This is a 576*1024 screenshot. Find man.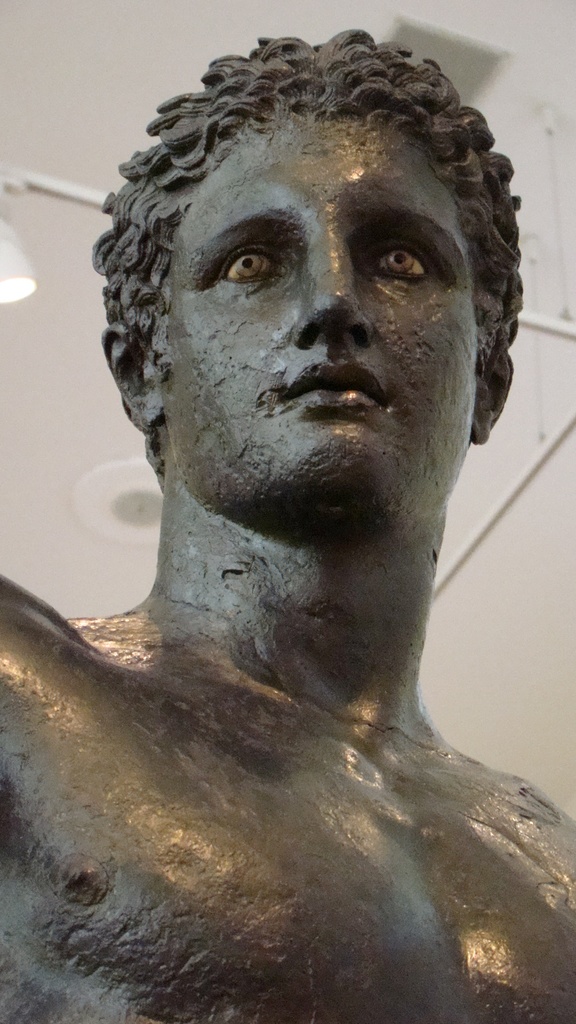
Bounding box: [0, 32, 575, 1023].
